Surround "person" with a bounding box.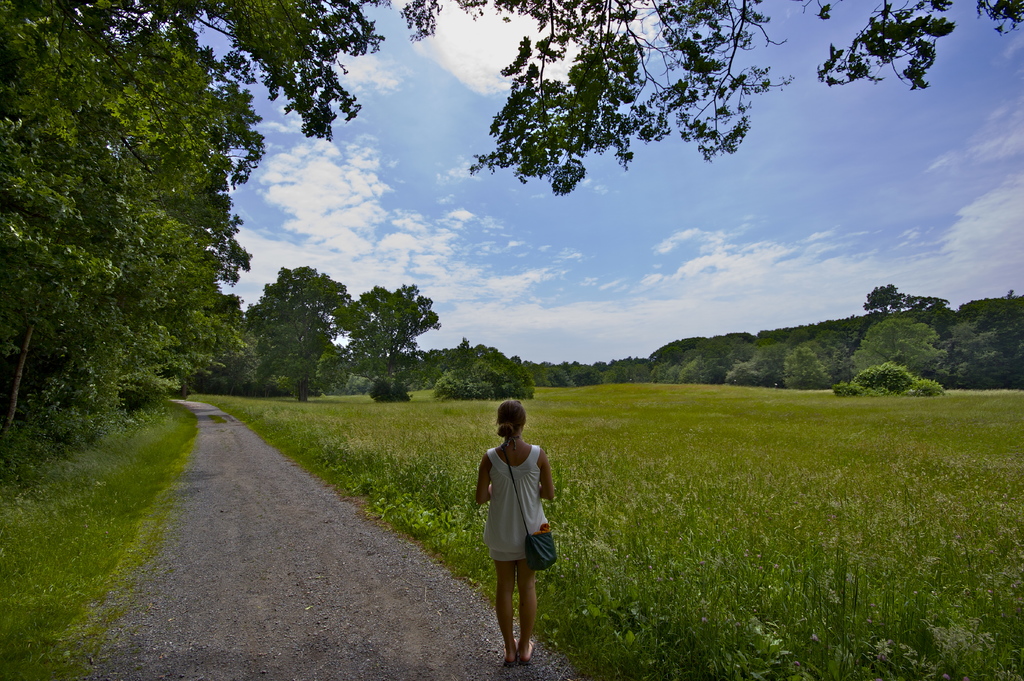
x1=481, y1=390, x2=568, y2=661.
